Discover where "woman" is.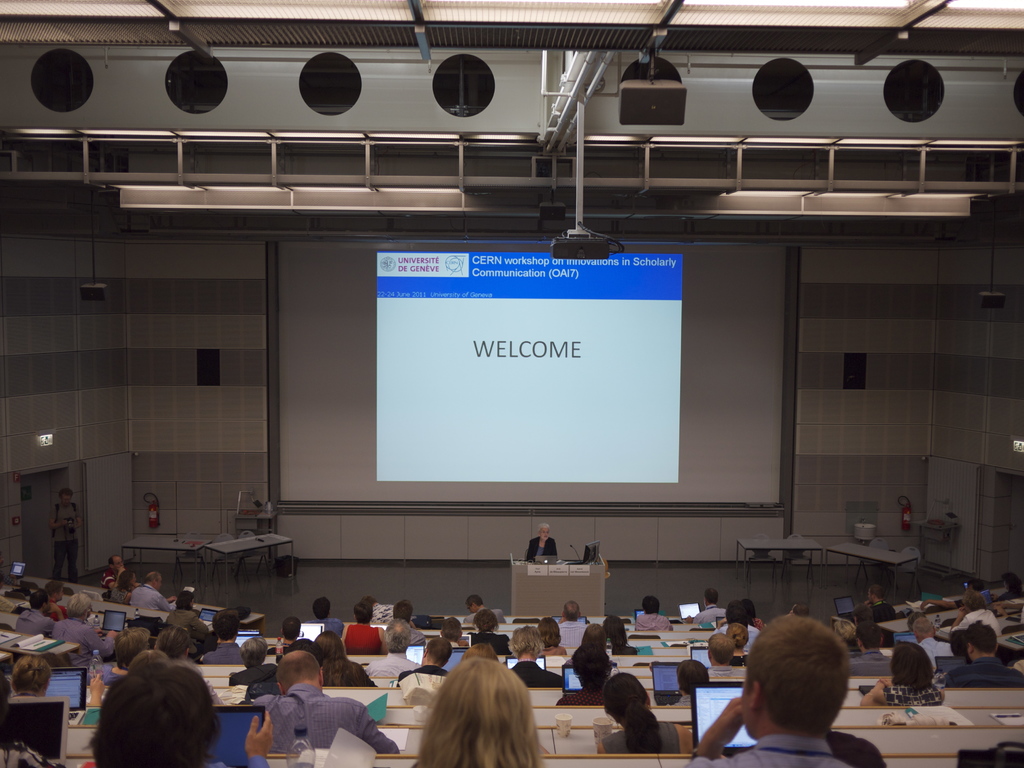
Discovered at locate(594, 672, 698, 755).
